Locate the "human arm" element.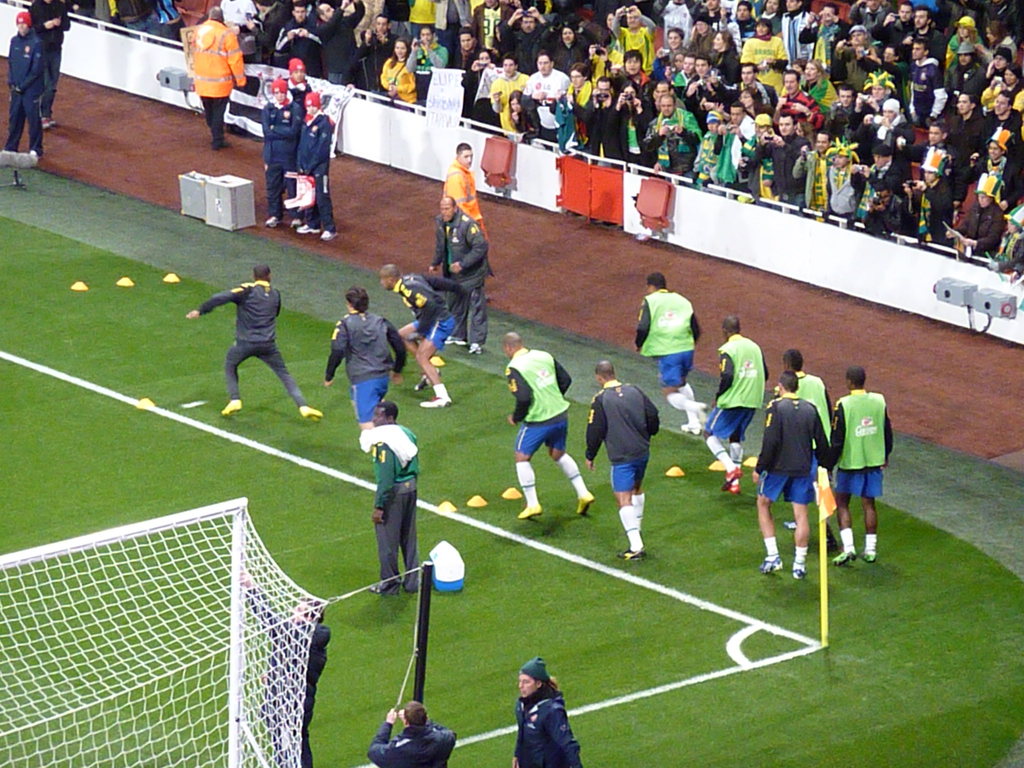
Element bbox: <region>553, 358, 578, 395</region>.
